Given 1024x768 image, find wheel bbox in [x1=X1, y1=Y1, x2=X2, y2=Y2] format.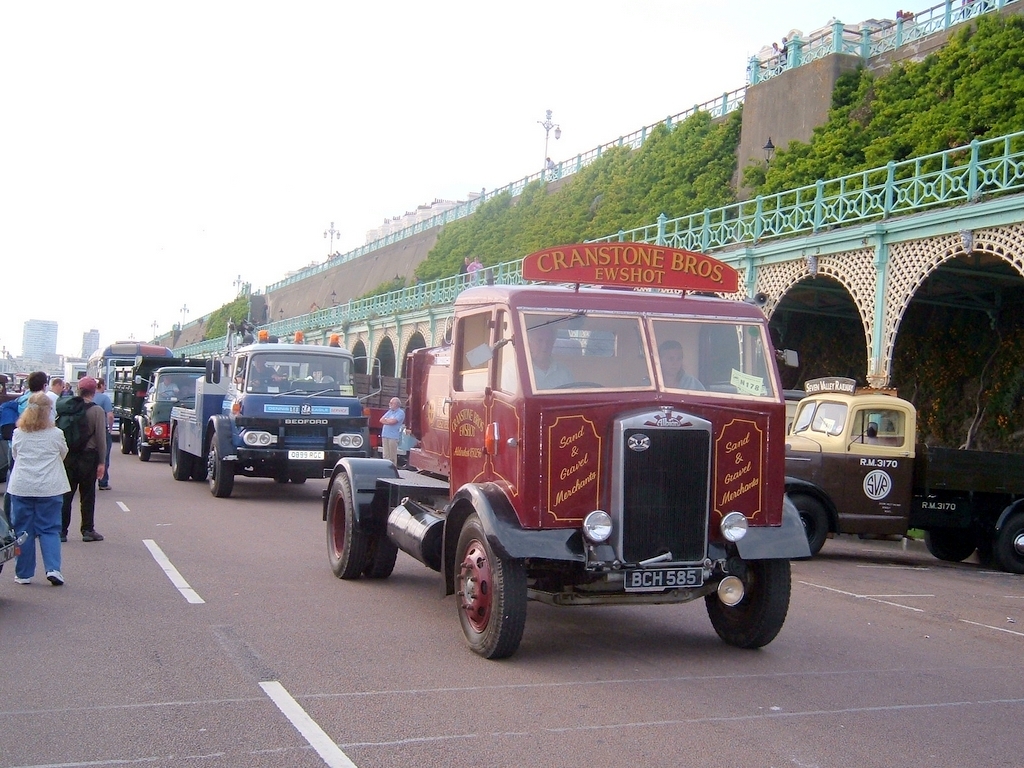
[x1=173, y1=428, x2=189, y2=481].
